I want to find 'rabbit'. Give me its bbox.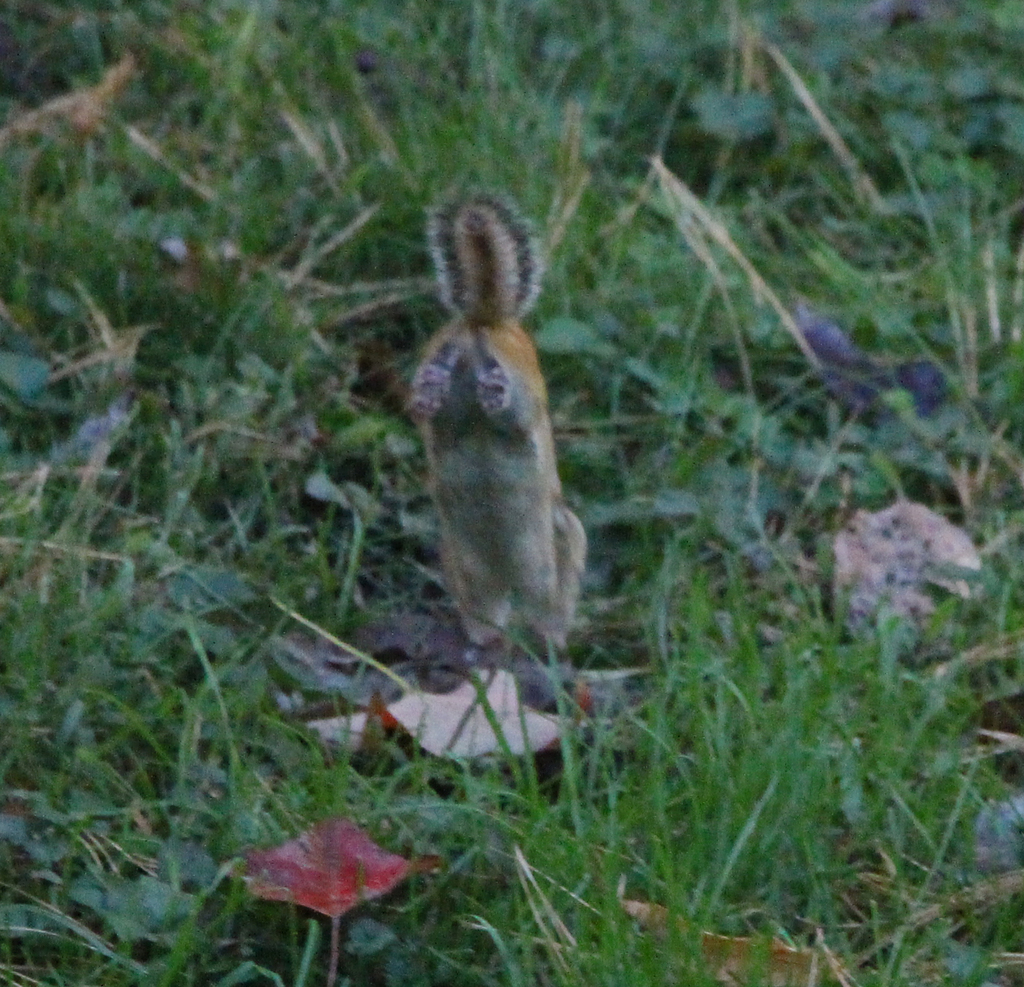
(405, 200, 580, 648).
